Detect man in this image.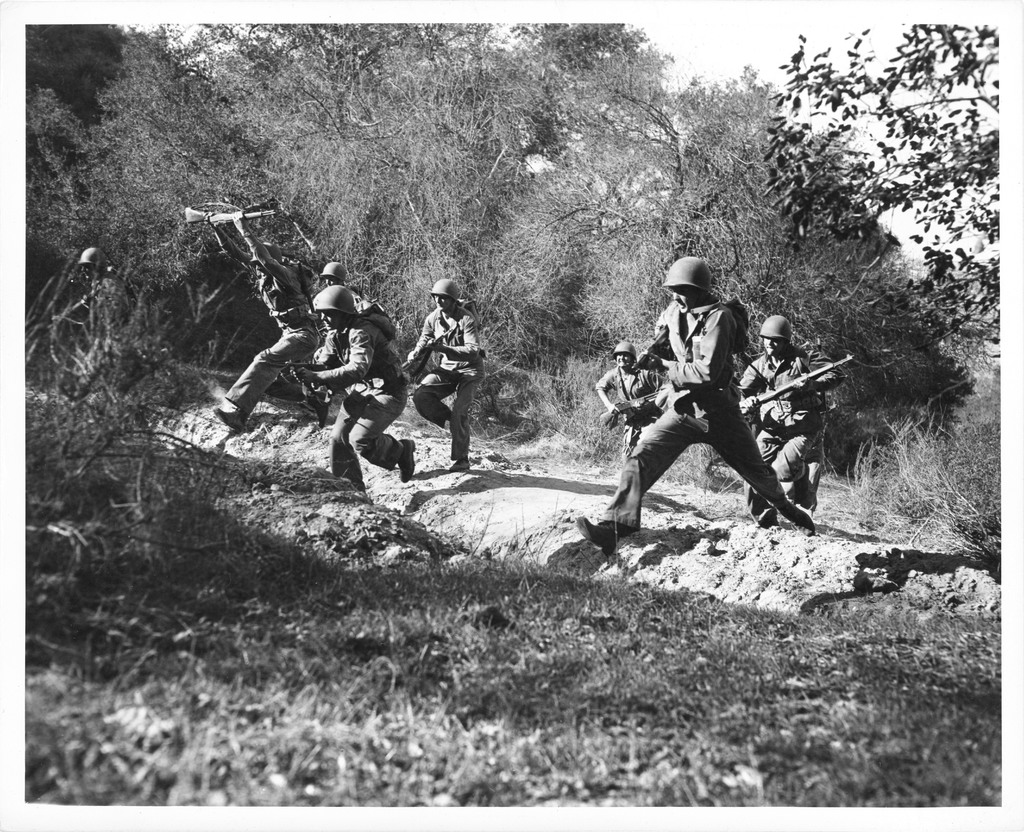
Detection: select_region(320, 261, 349, 287).
